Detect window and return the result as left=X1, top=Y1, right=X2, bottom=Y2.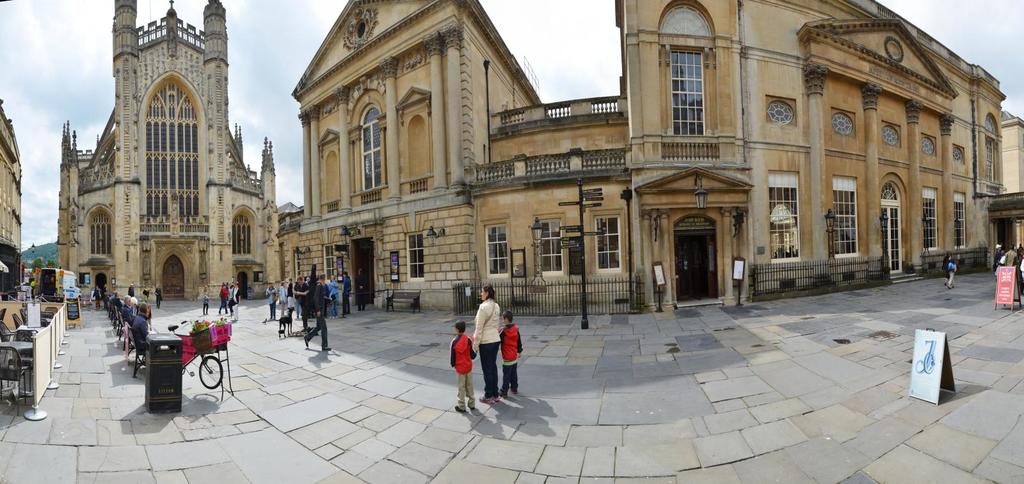
left=954, top=193, right=966, bottom=244.
